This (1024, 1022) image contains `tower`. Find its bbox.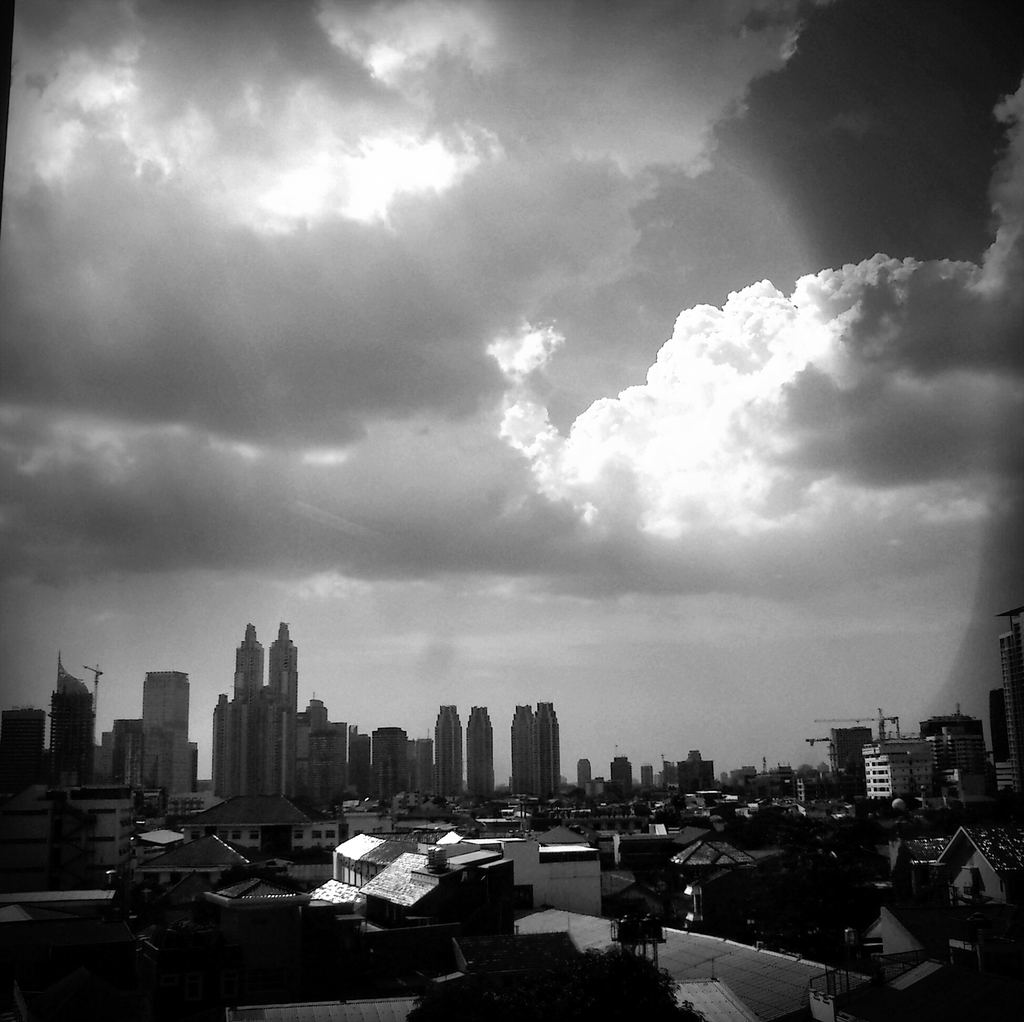
{"left": 988, "top": 684, "right": 1016, "bottom": 785}.
